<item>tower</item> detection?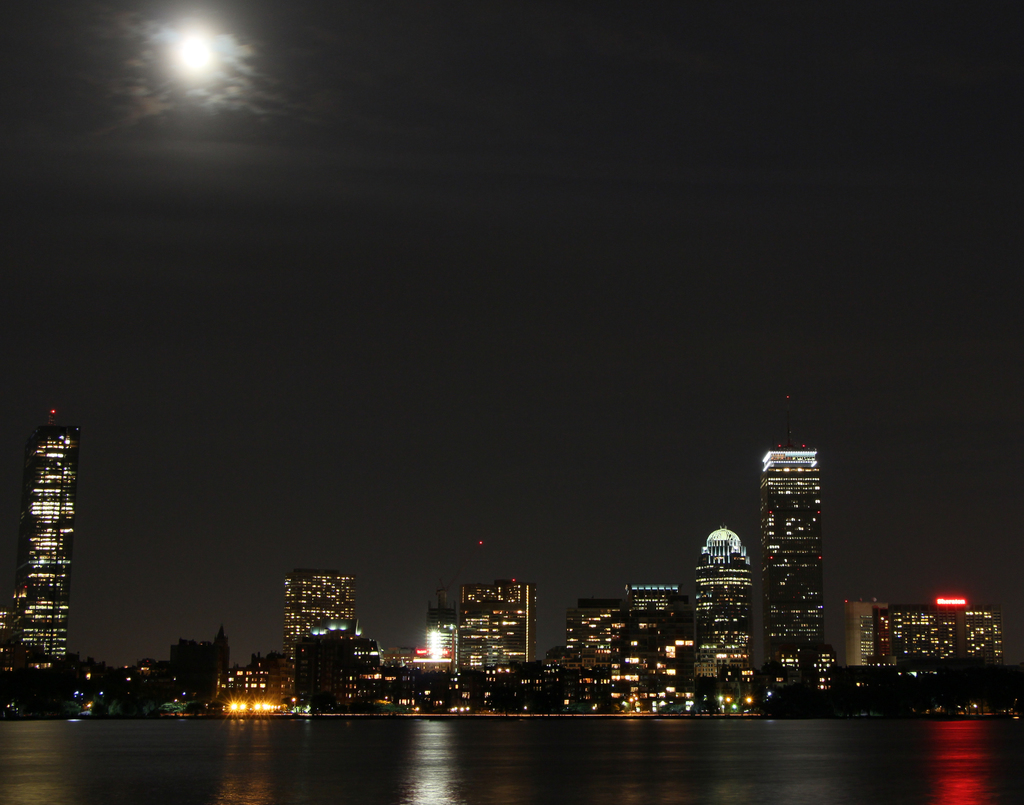
detection(452, 584, 529, 700)
